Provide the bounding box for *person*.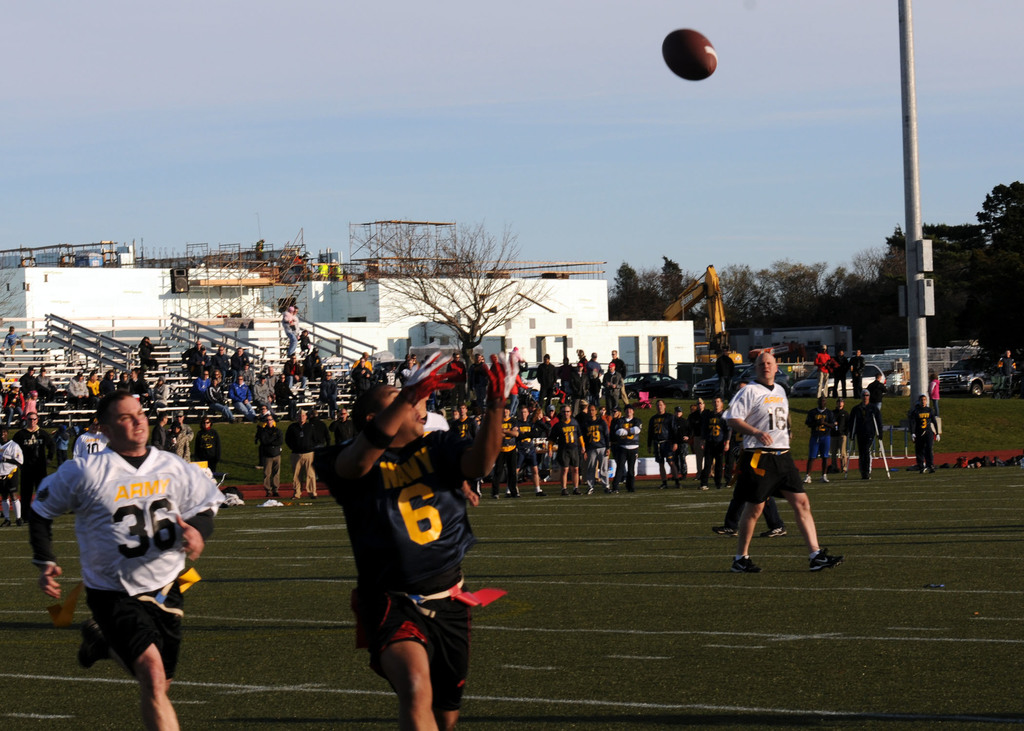
(x1=804, y1=396, x2=836, y2=483).
